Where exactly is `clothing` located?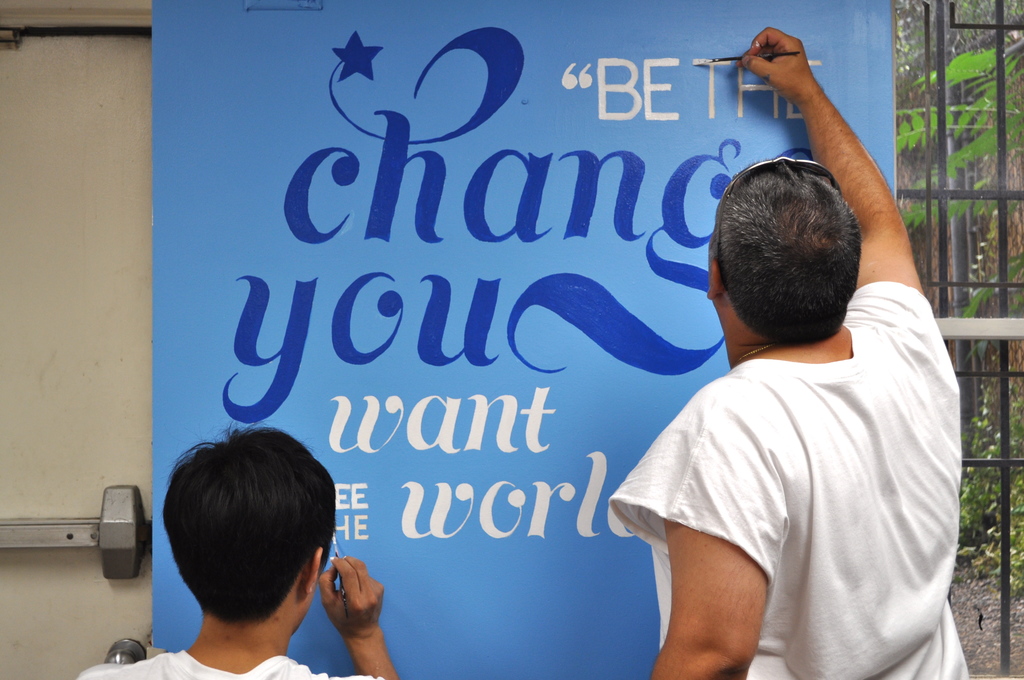
Its bounding box is 76/647/387/679.
